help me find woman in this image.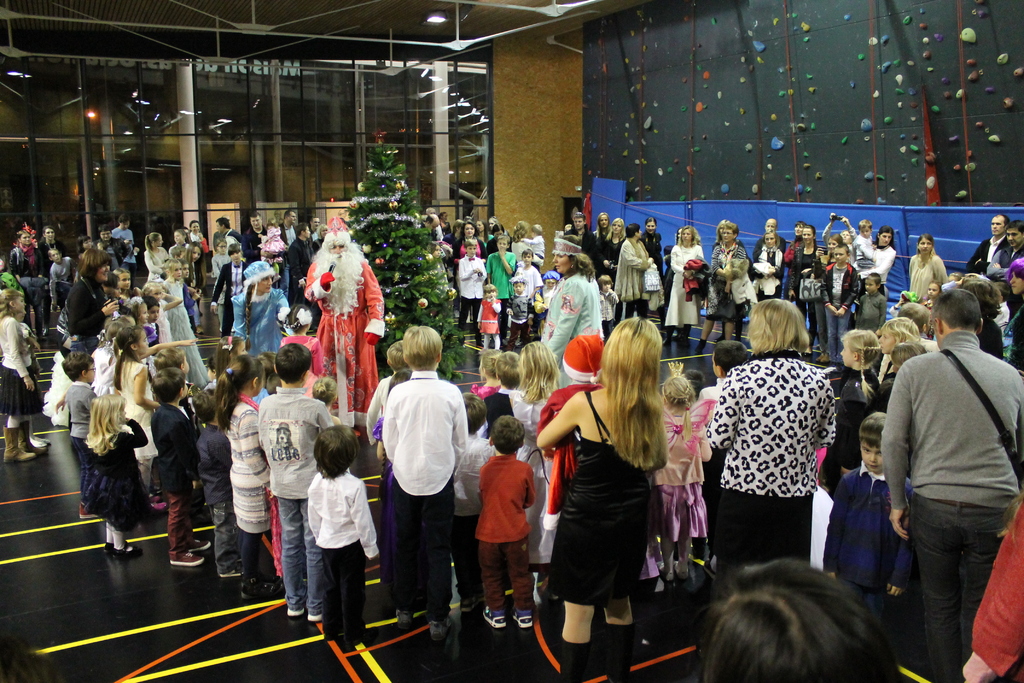
Found it: rect(660, 226, 704, 342).
